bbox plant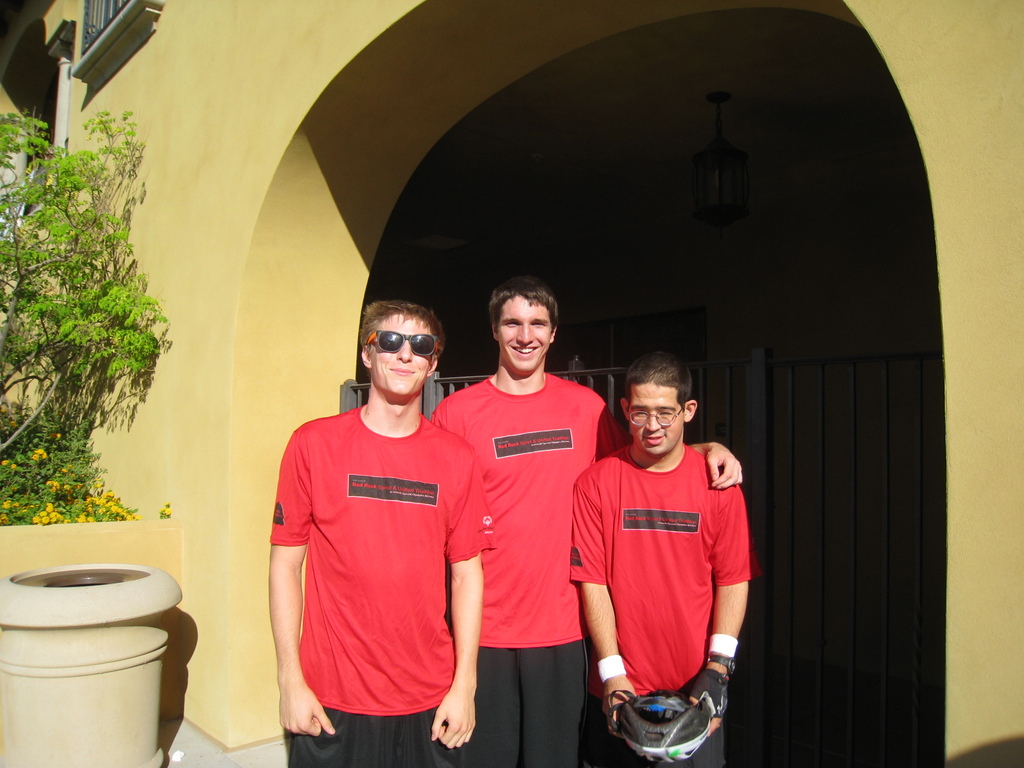
(left=16, top=127, right=162, bottom=525)
